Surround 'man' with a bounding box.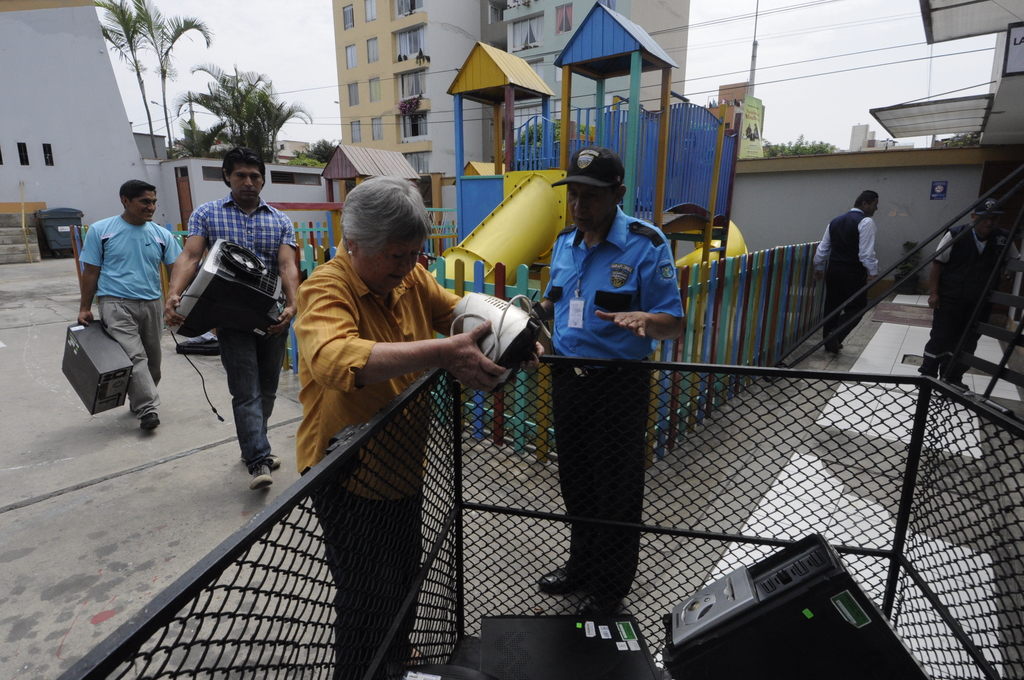
(left=924, top=191, right=1007, bottom=398).
